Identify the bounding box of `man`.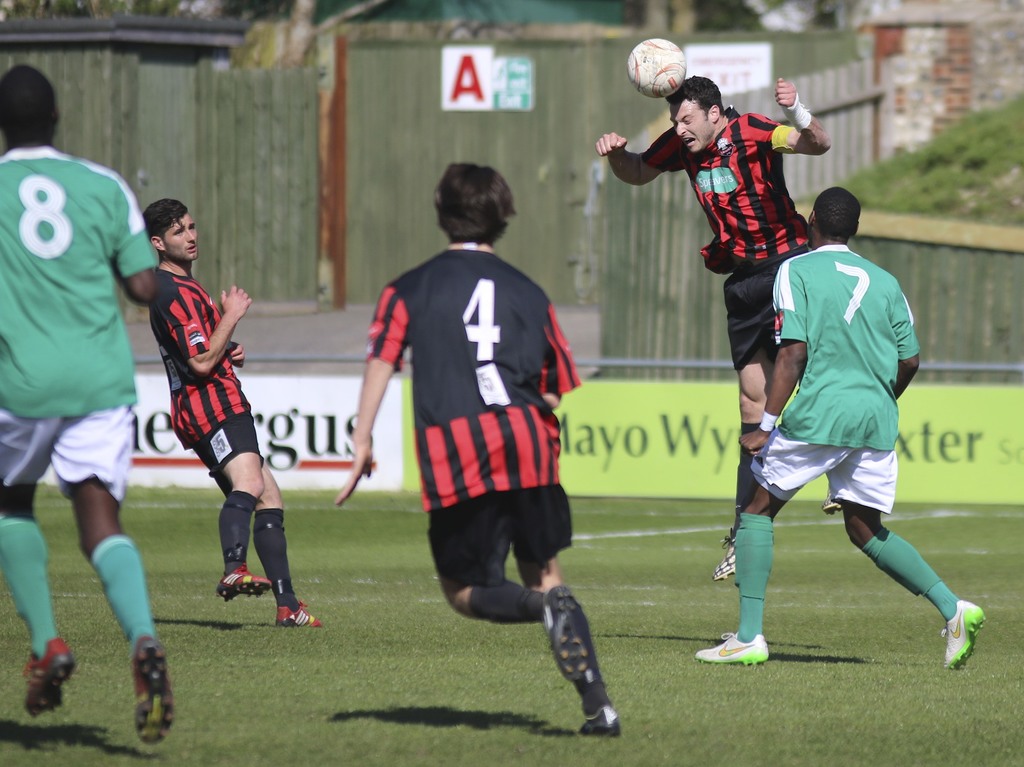
l=139, t=194, r=323, b=631.
